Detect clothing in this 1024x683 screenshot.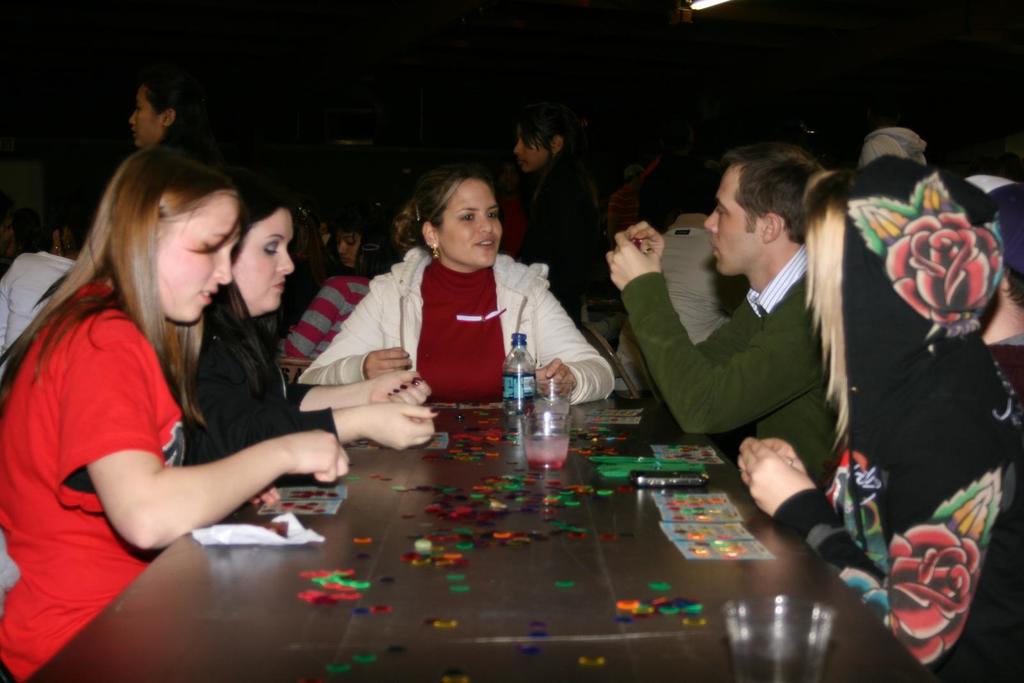
Detection: rect(0, 276, 196, 675).
